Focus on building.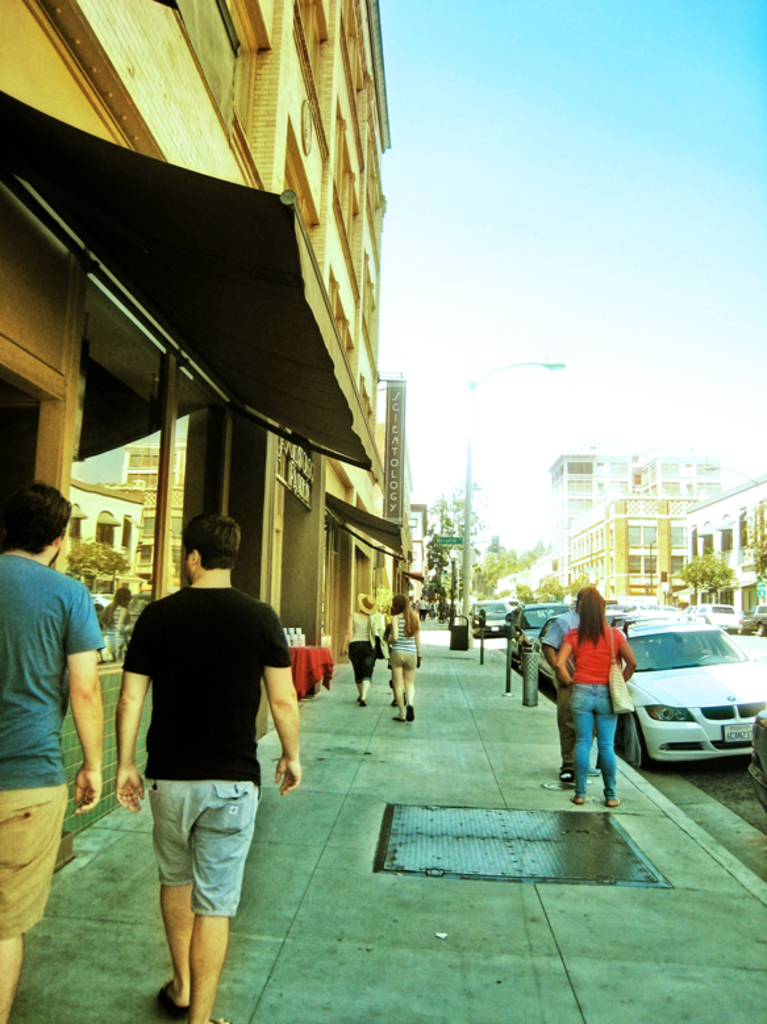
Focused at rect(567, 495, 704, 605).
